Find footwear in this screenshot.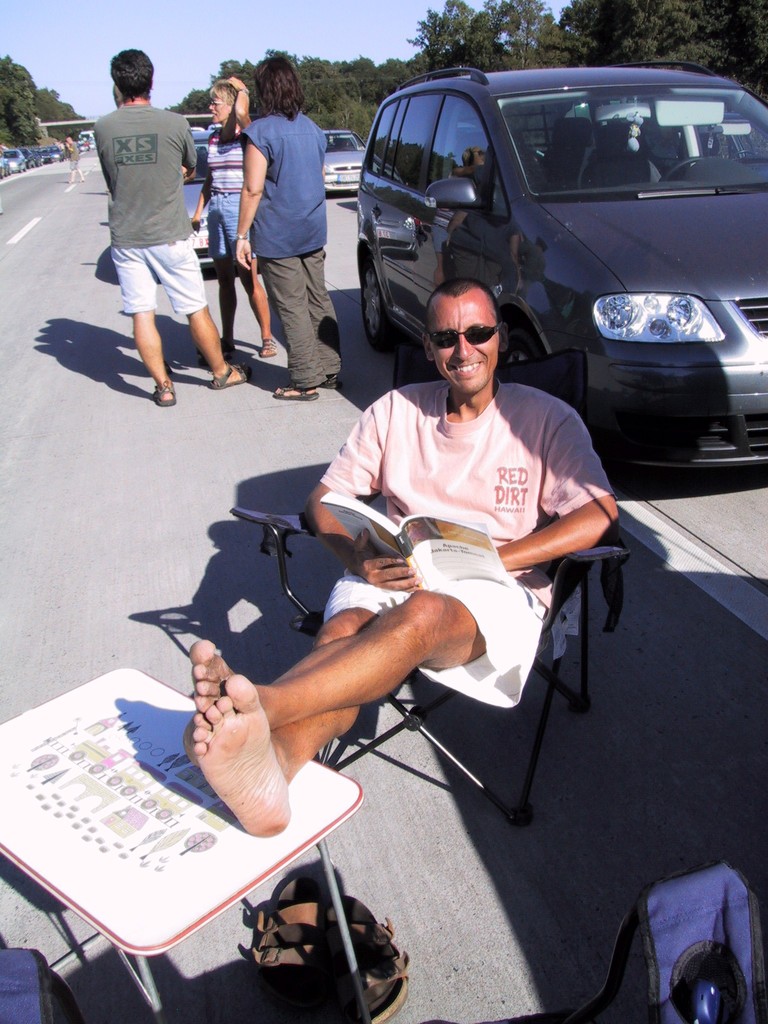
The bounding box for footwear is (x1=216, y1=359, x2=254, y2=390).
